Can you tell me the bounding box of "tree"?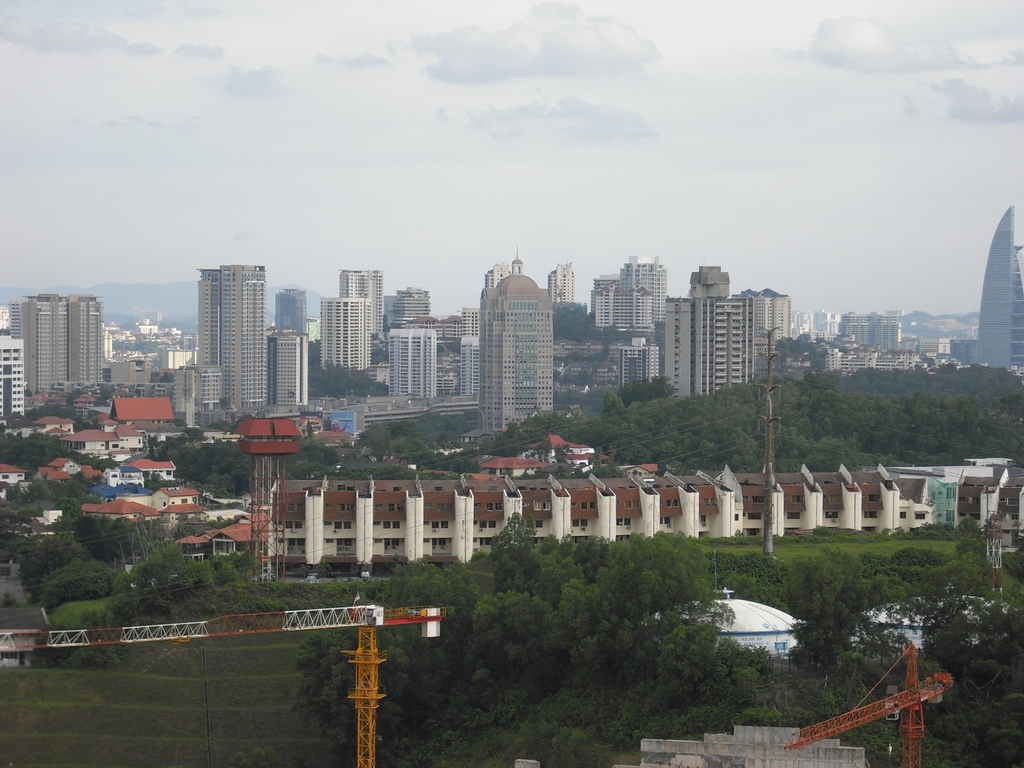
crop(290, 603, 414, 744).
